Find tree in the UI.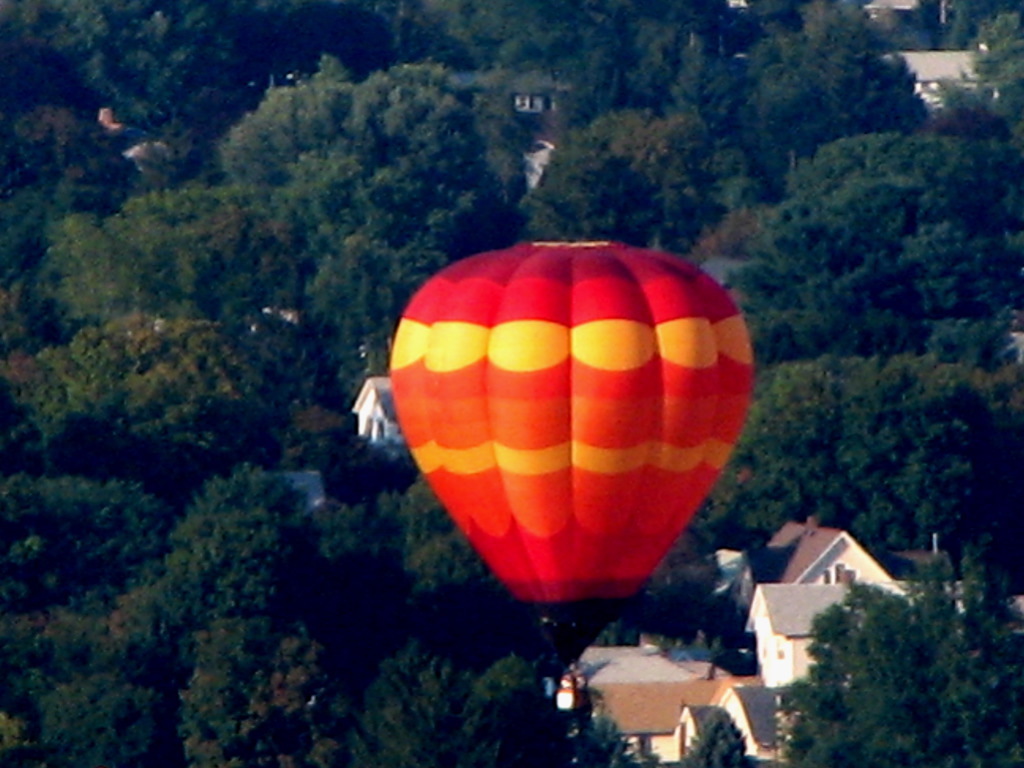
UI element at {"x1": 525, "y1": 103, "x2": 757, "y2": 272}.
